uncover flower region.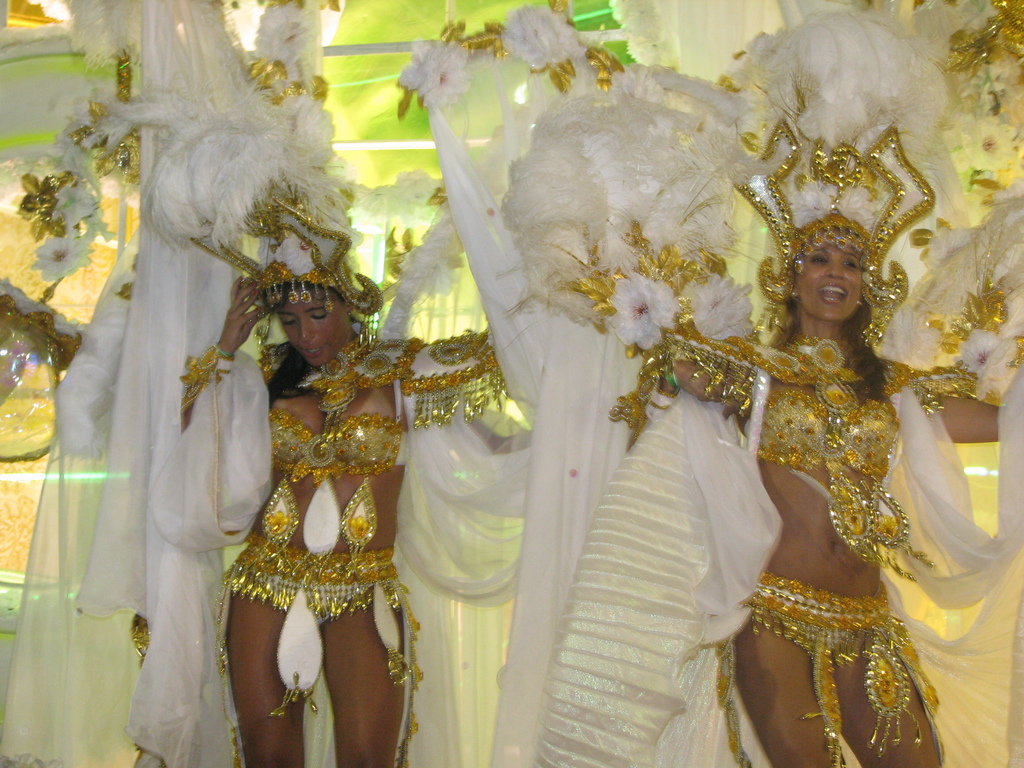
Uncovered: (69, 90, 97, 138).
